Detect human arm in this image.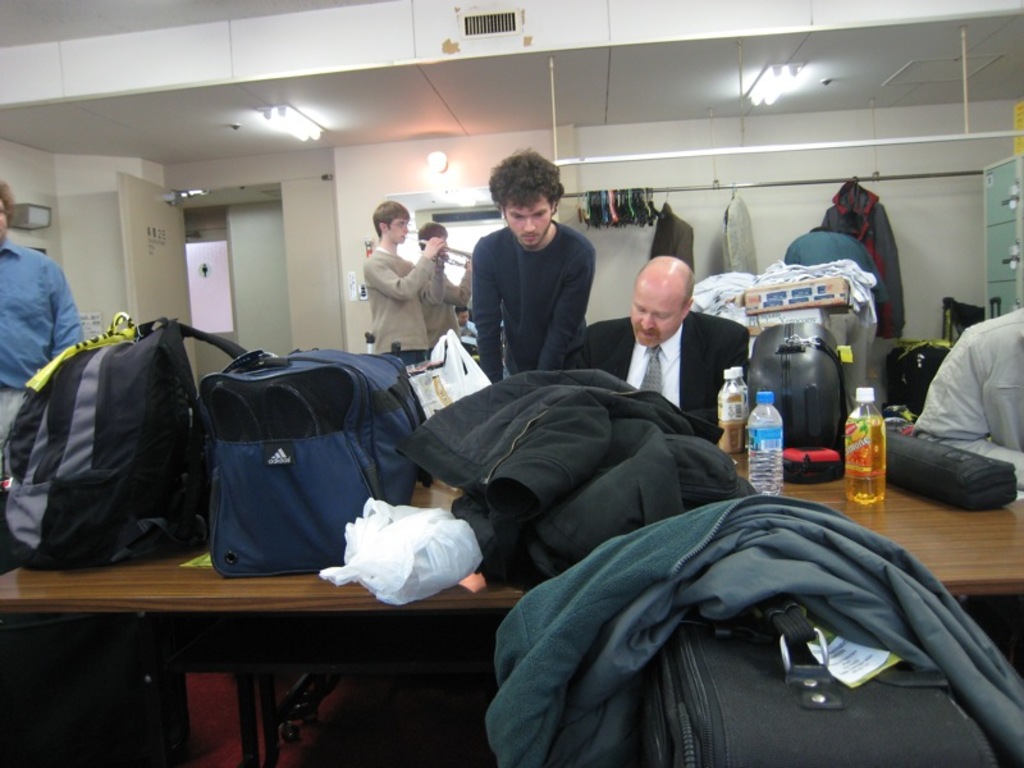
Detection: x1=534, y1=247, x2=593, y2=369.
